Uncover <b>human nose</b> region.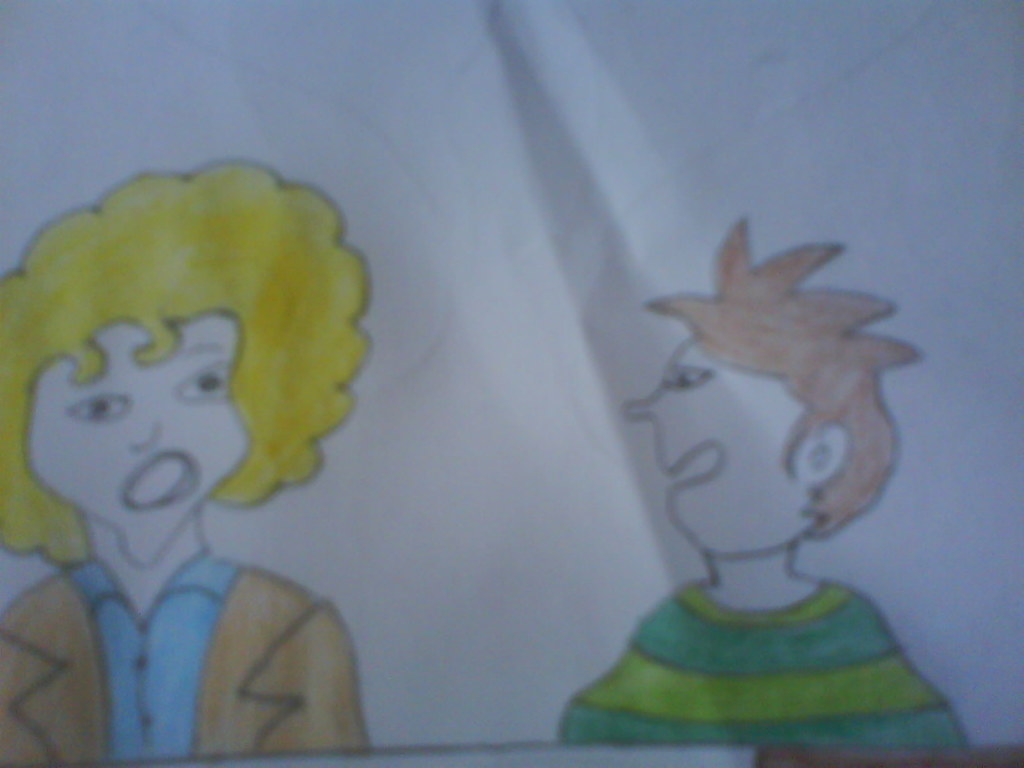
Uncovered: crop(128, 415, 159, 452).
